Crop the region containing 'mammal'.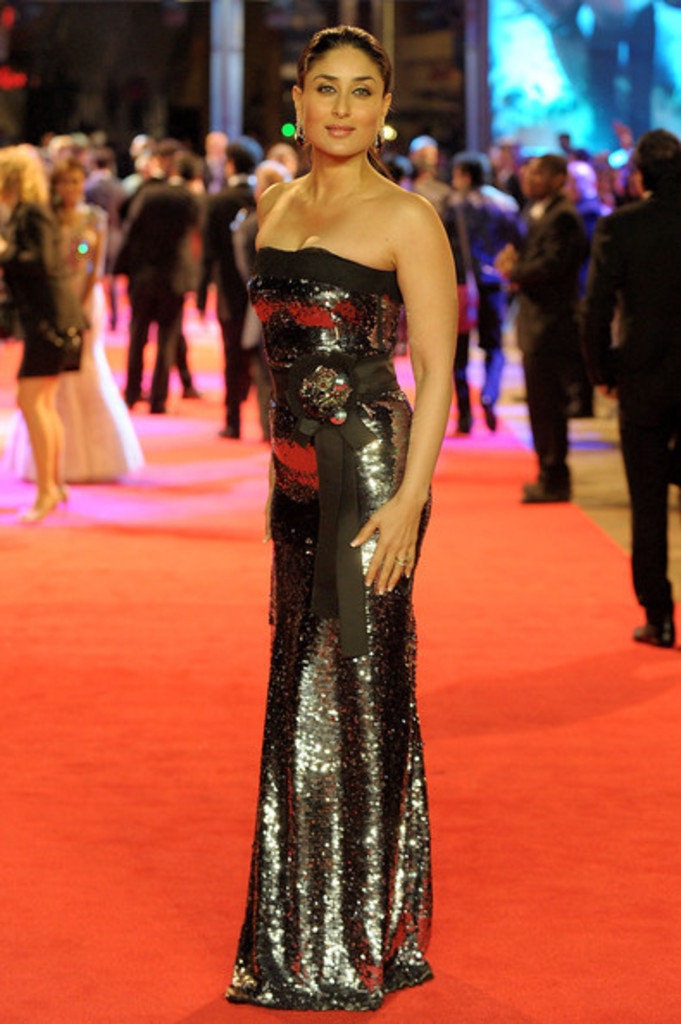
Crop region: (x1=488, y1=138, x2=521, y2=207).
